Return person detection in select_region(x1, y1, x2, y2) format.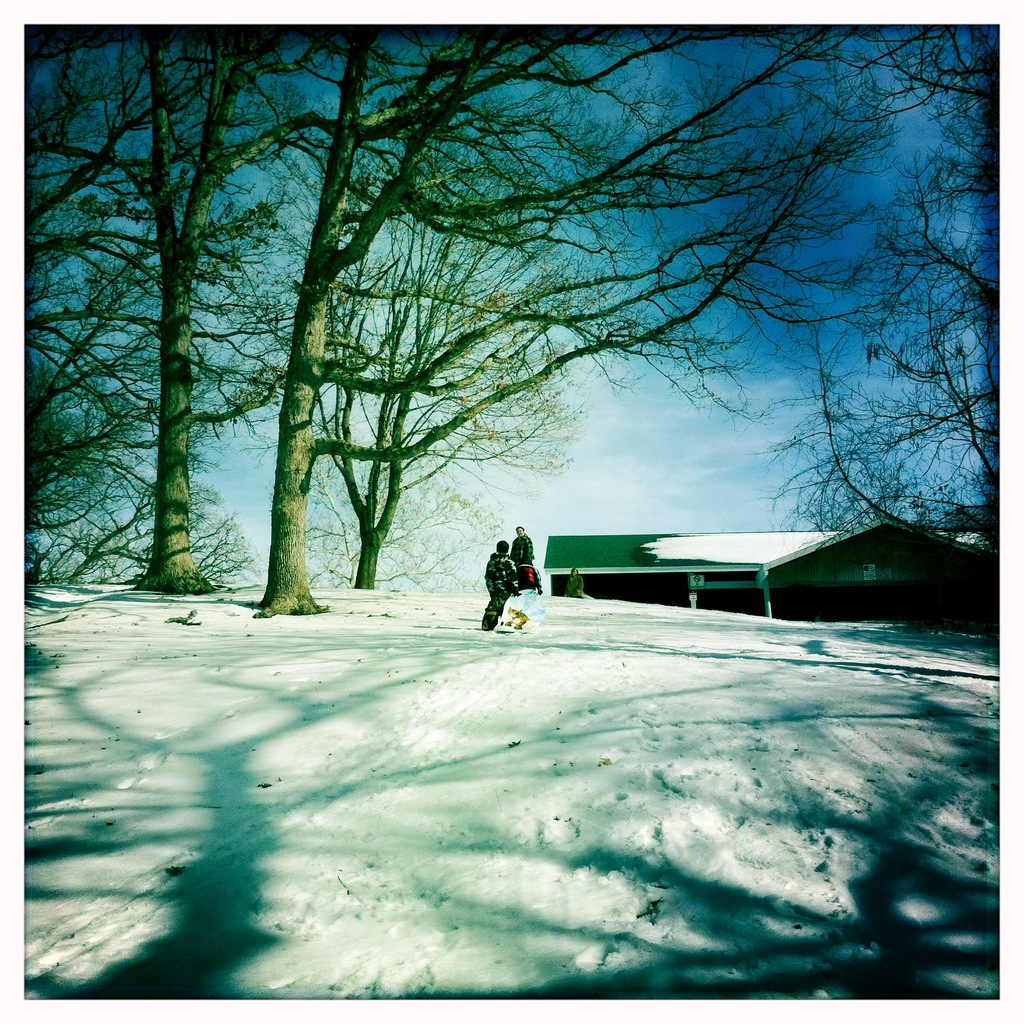
select_region(509, 519, 544, 596).
